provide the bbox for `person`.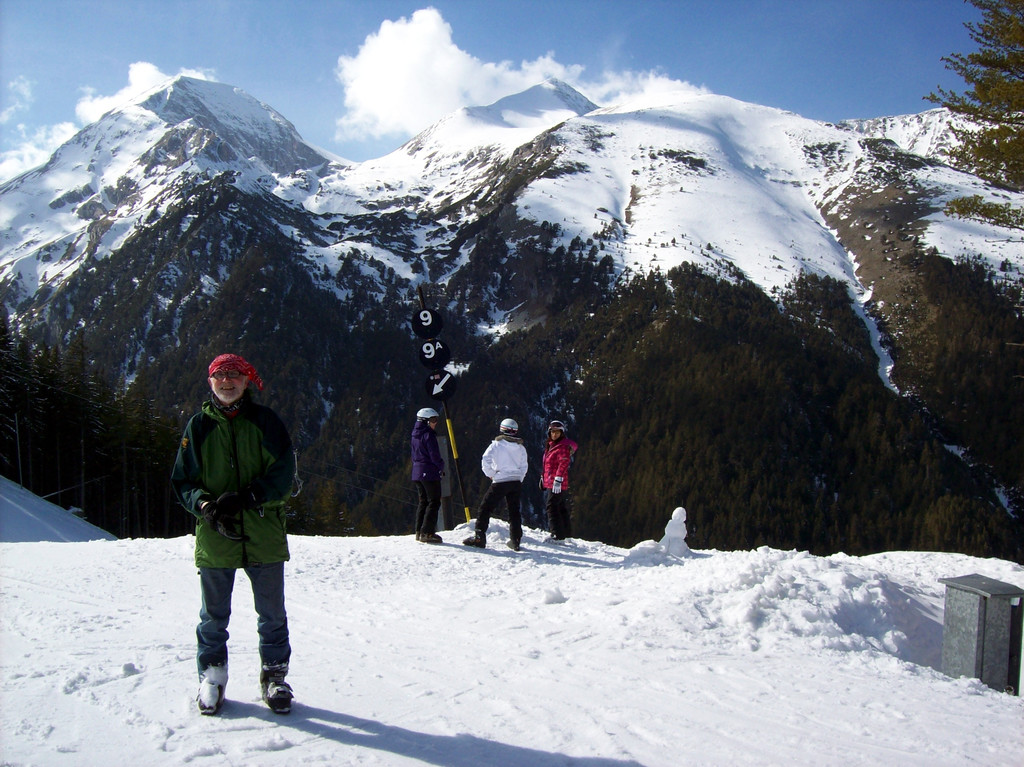
box(462, 419, 528, 548).
